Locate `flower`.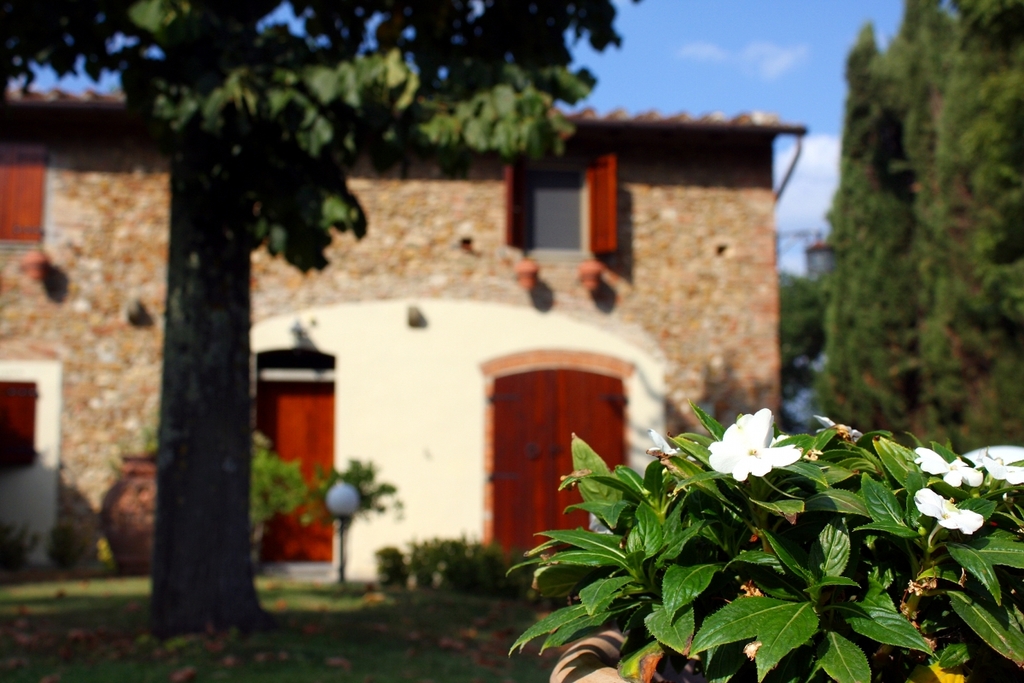
Bounding box: <bbox>716, 414, 800, 487</bbox>.
